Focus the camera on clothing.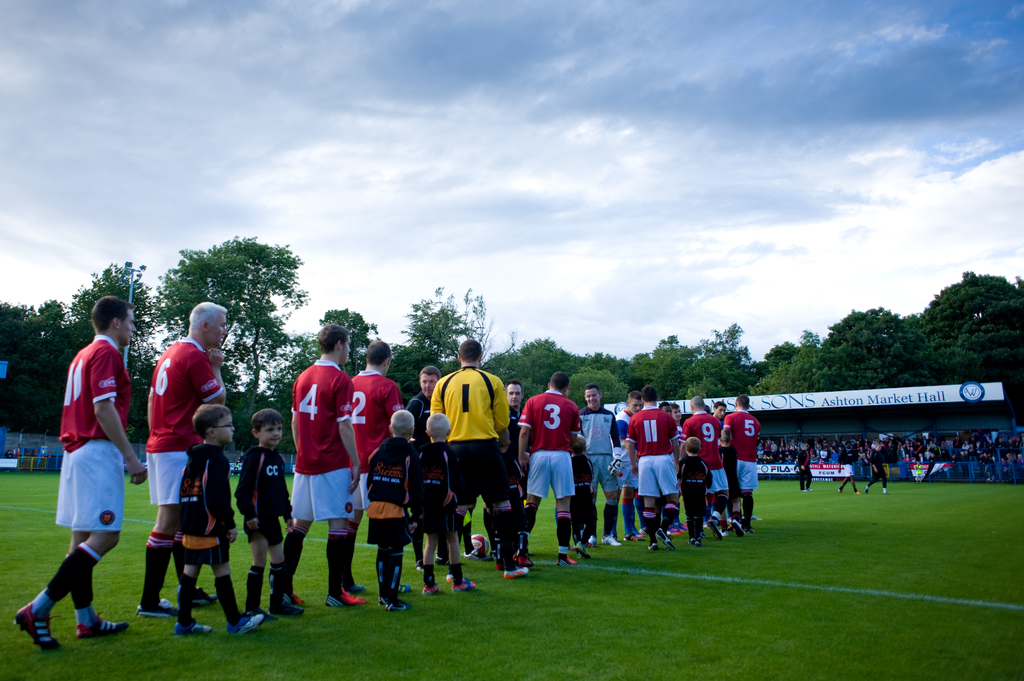
Focus region: bbox=[245, 437, 298, 536].
